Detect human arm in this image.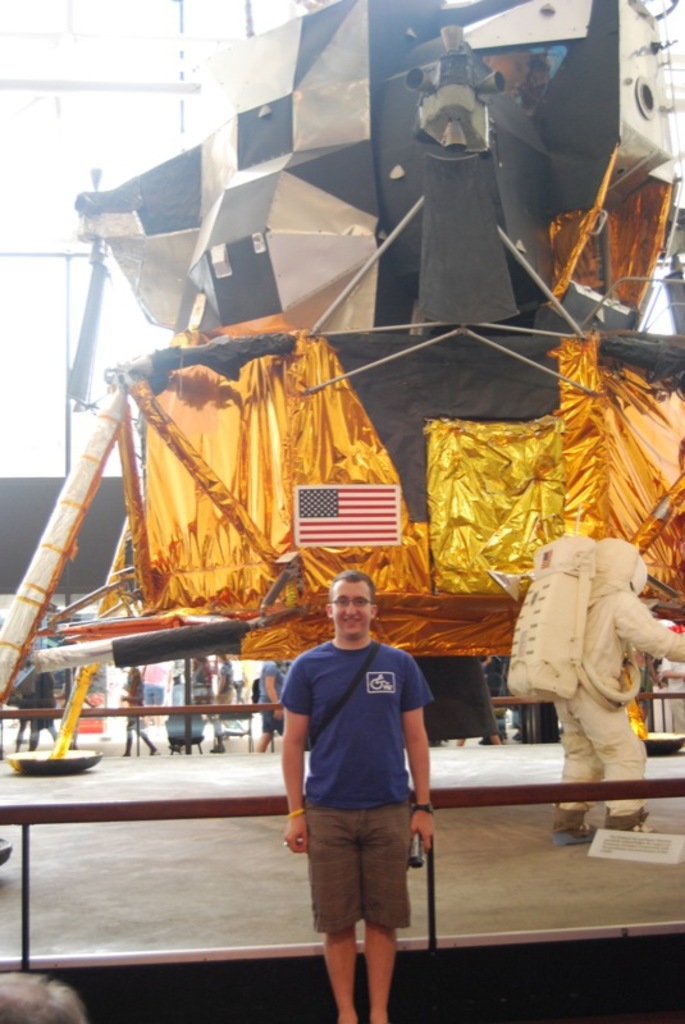
Detection: (397,657,435,849).
